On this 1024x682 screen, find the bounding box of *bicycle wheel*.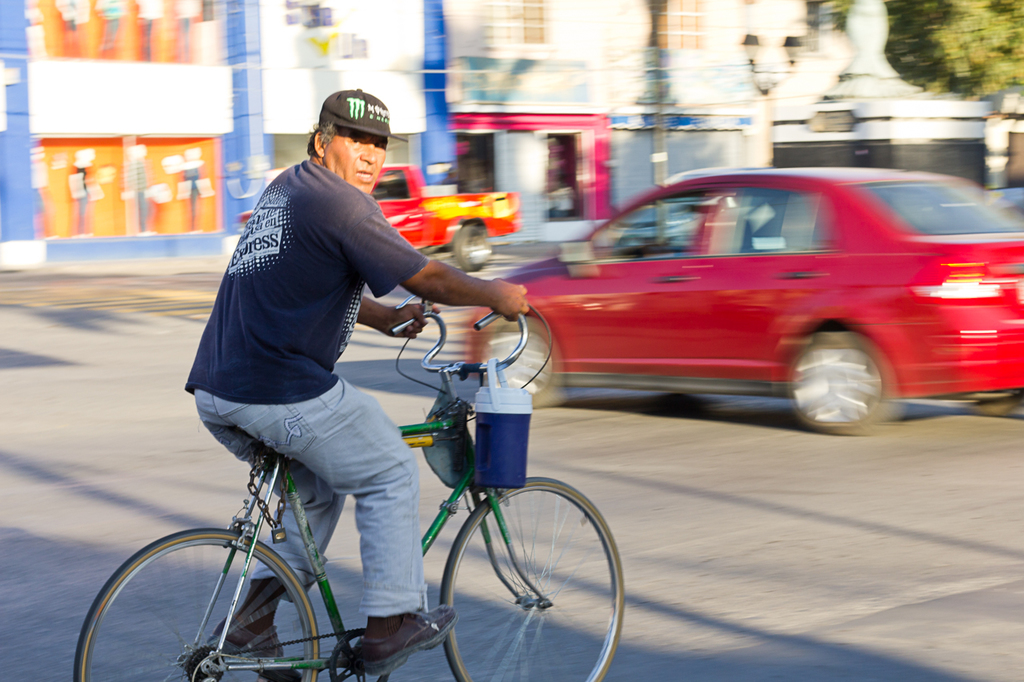
Bounding box: {"x1": 105, "y1": 490, "x2": 337, "y2": 676}.
